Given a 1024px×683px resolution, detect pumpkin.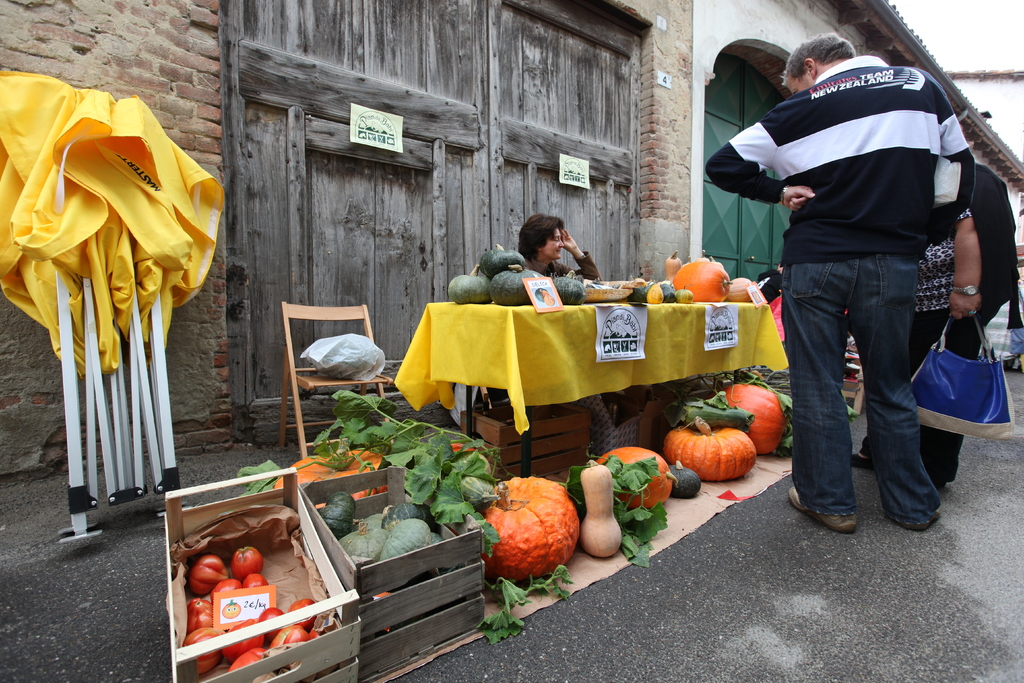
490/267/534/308.
